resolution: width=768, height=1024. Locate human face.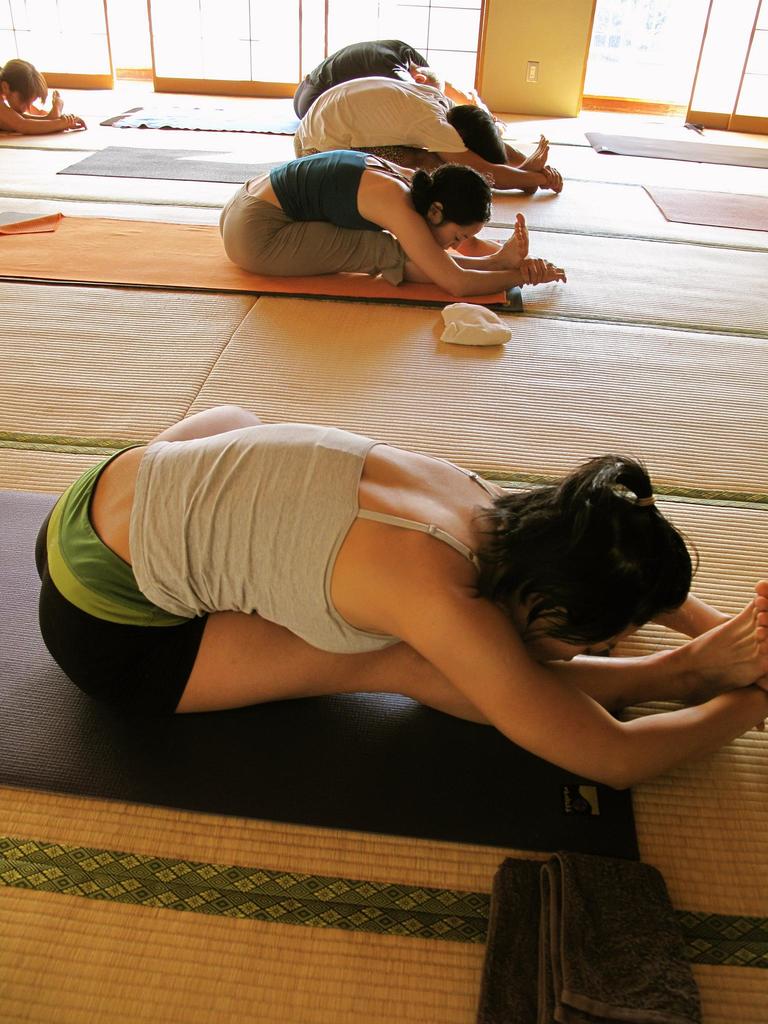
box(7, 97, 33, 114).
